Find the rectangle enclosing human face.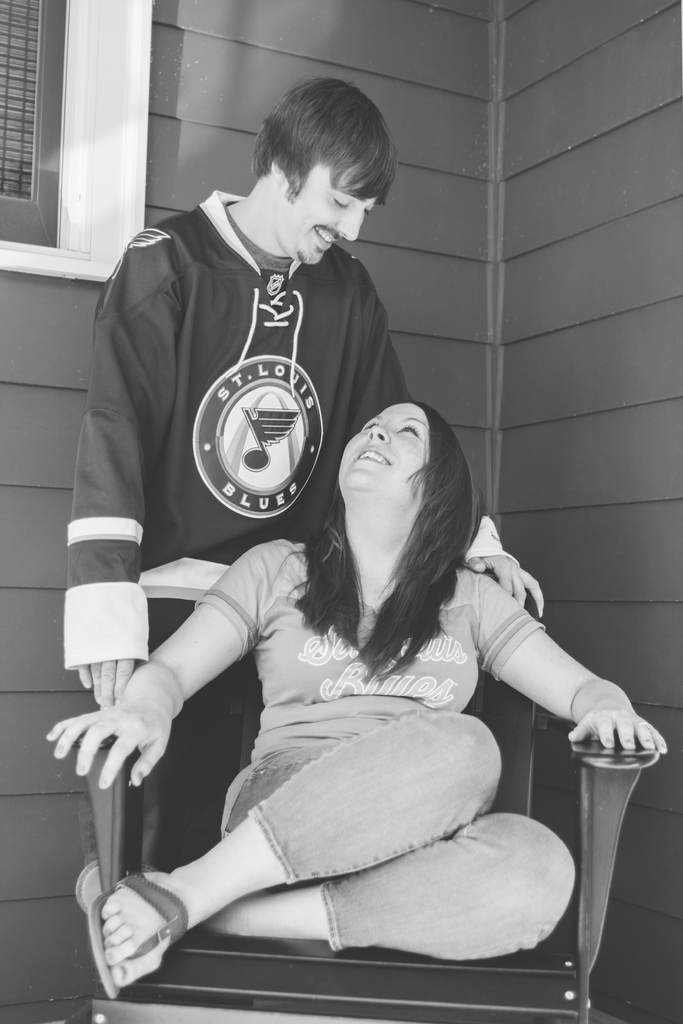
select_region(337, 393, 438, 489).
